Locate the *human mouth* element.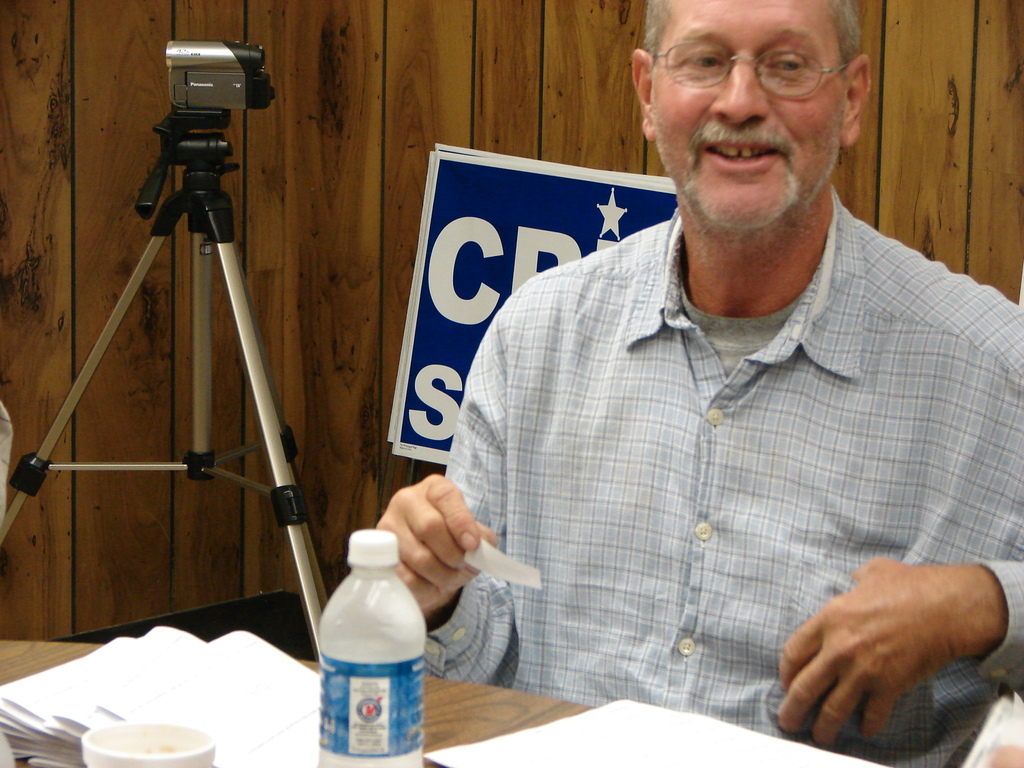
Element bbox: <bbox>691, 126, 797, 188</bbox>.
